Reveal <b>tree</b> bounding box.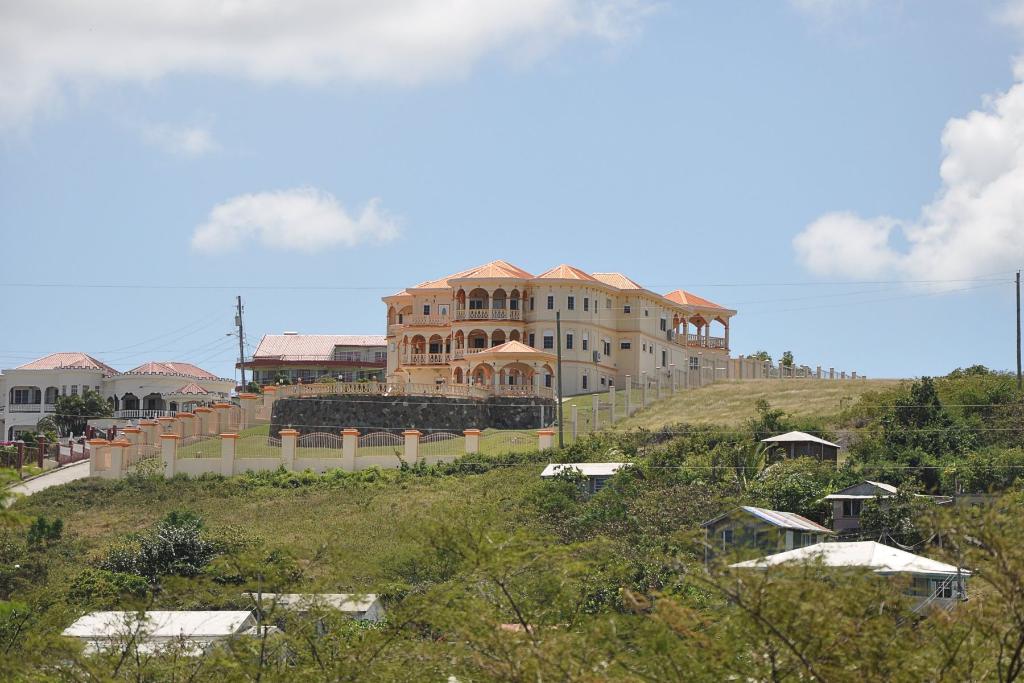
Revealed: (778,343,794,368).
